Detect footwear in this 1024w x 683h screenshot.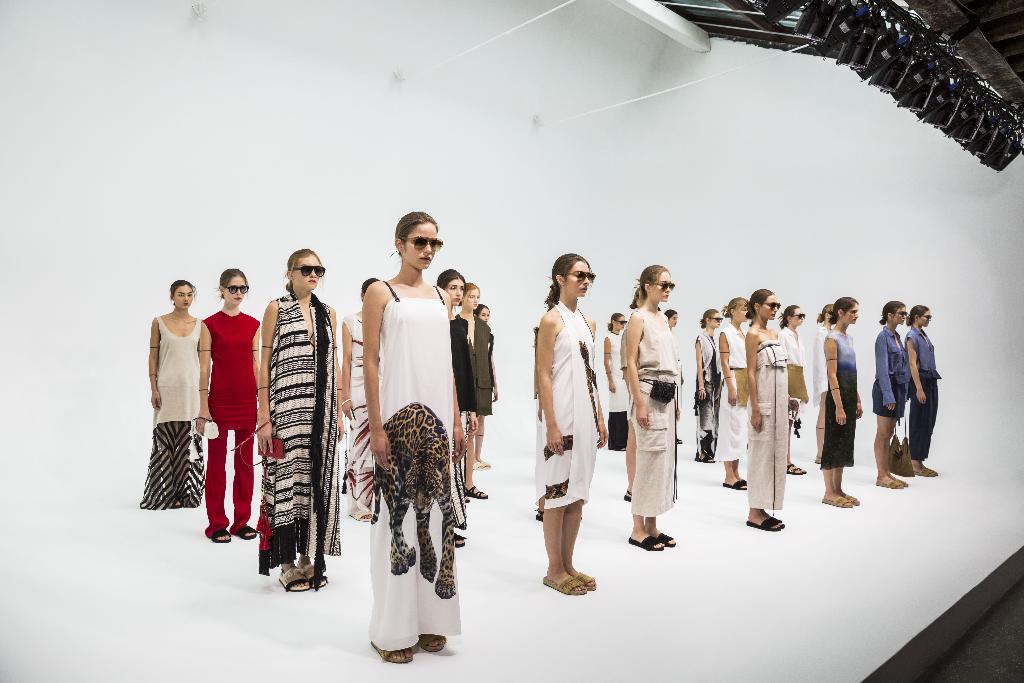
Detection: 212, 531, 226, 540.
